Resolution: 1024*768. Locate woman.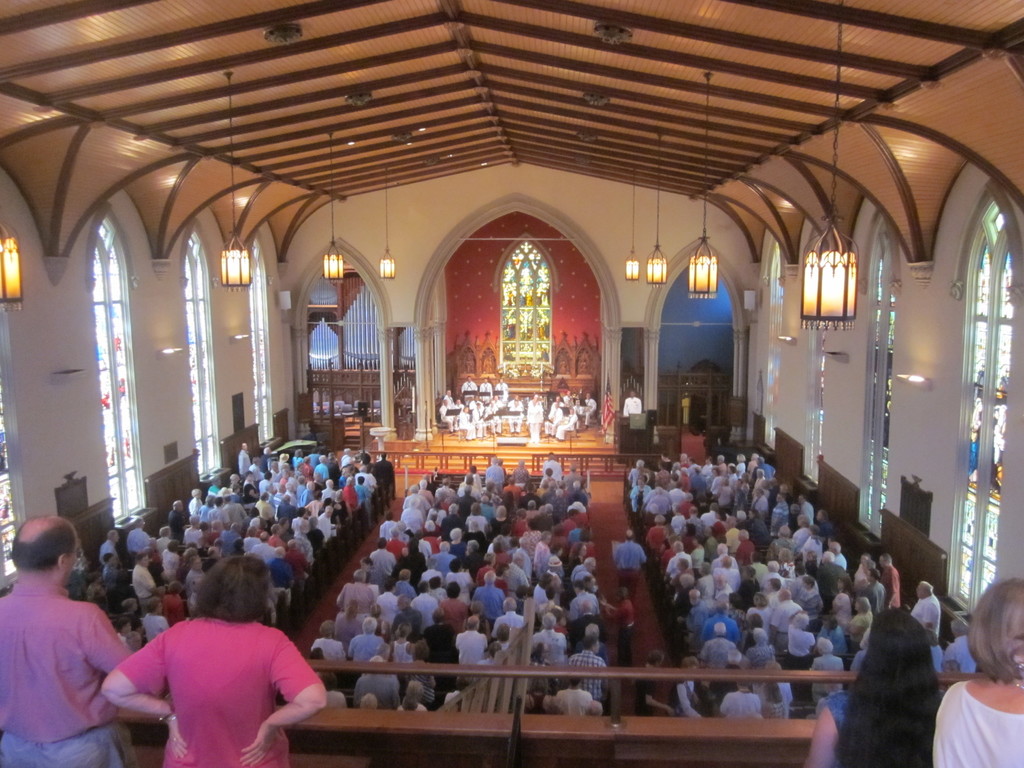
(left=423, top=513, right=443, bottom=531).
